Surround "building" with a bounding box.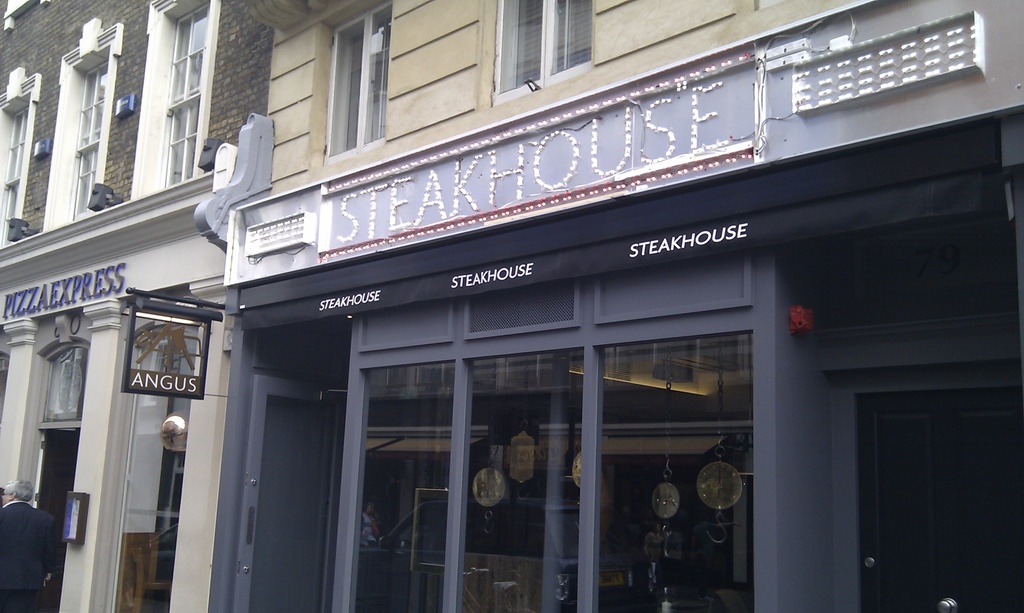
crop(0, 0, 1023, 612).
